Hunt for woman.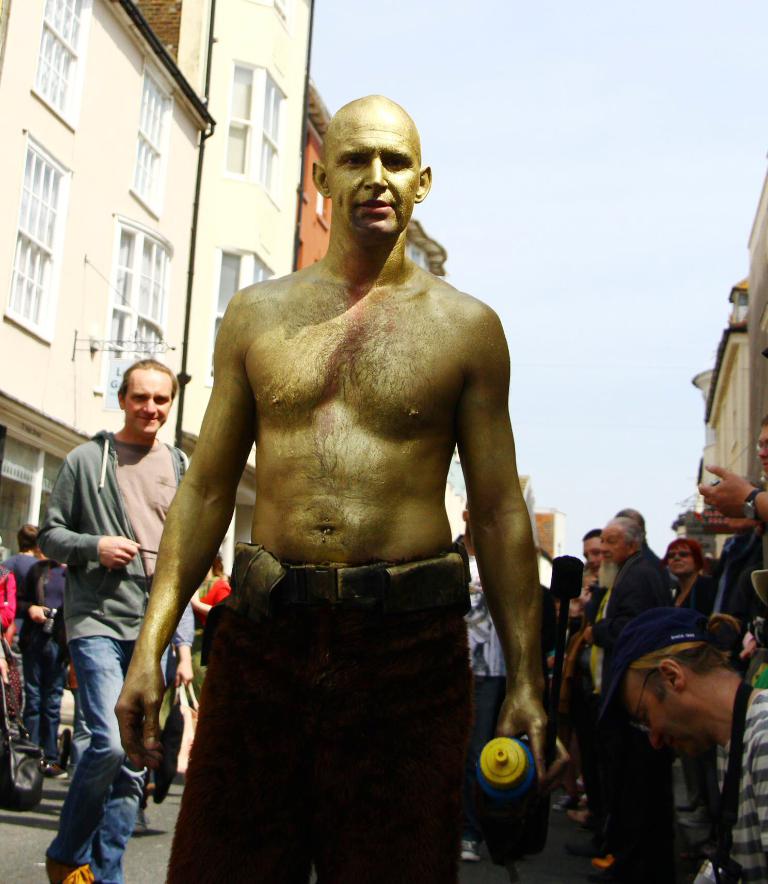
Hunted down at select_region(650, 539, 716, 818).
